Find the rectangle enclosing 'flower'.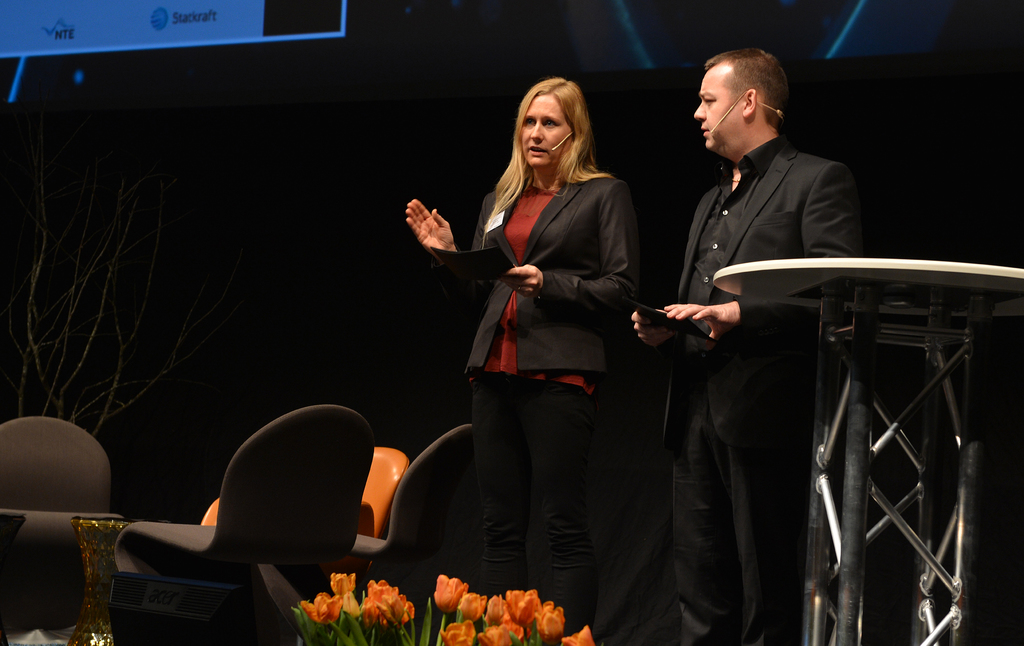
<box>460,591,486,621</box>.
